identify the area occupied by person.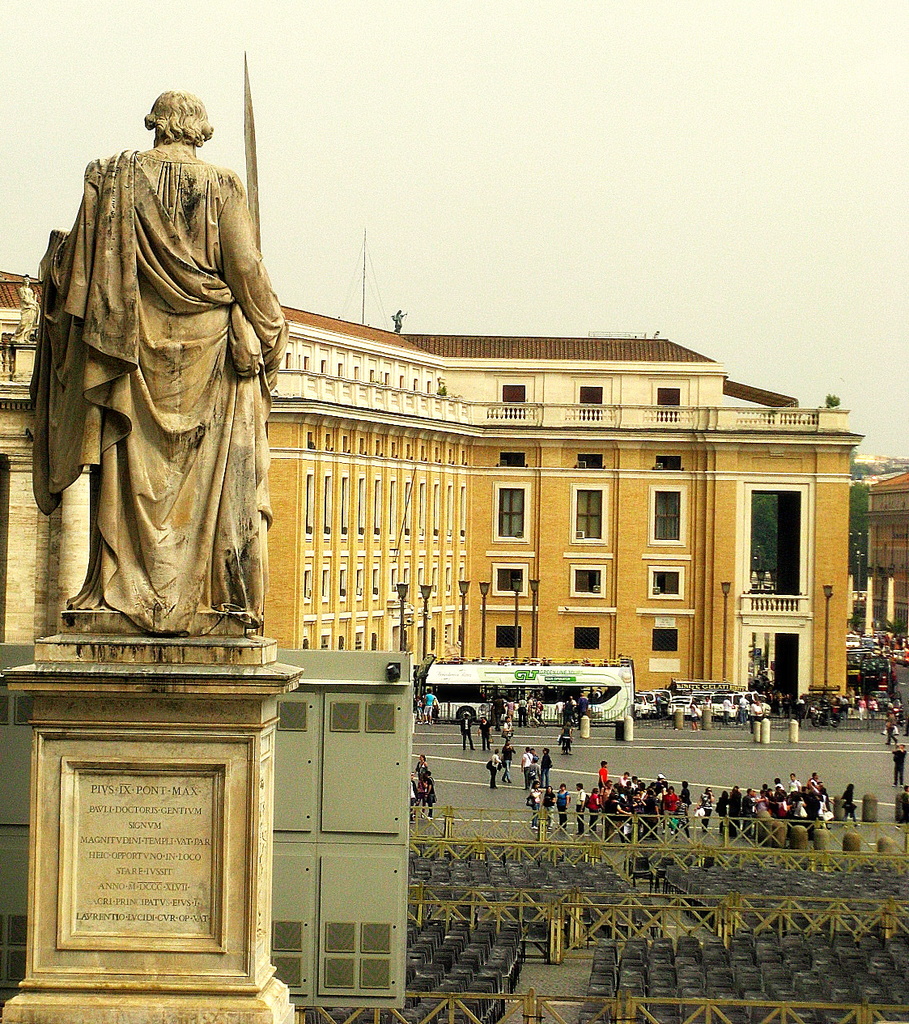
Area: <bbox>47, 73, 295, 691</bbox>.
